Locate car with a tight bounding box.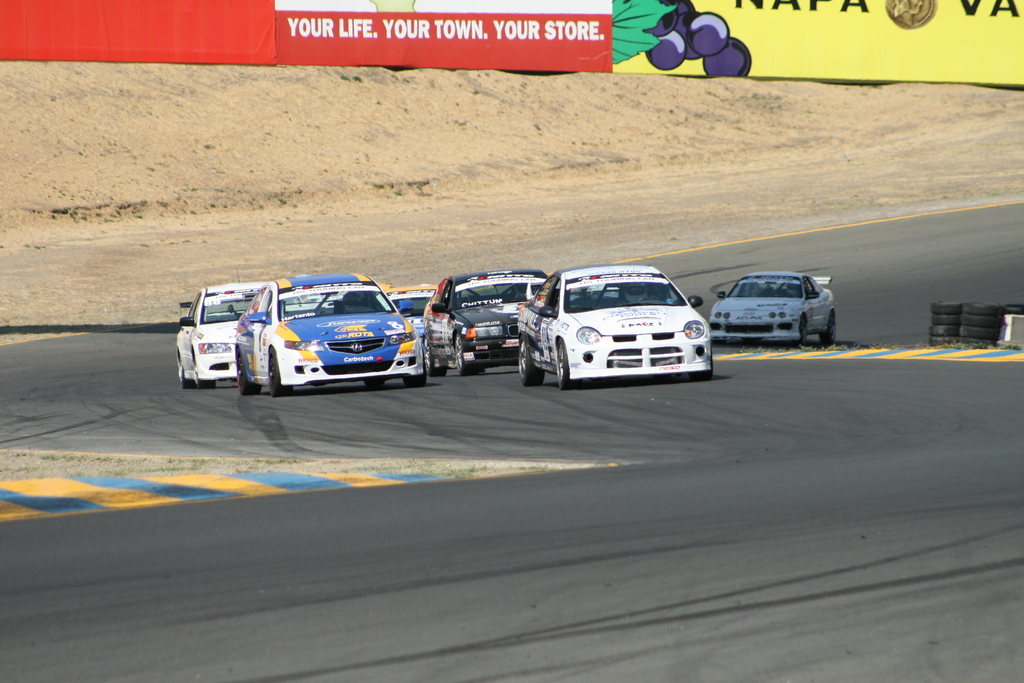
l=387, t=284, r=438, b=344.
